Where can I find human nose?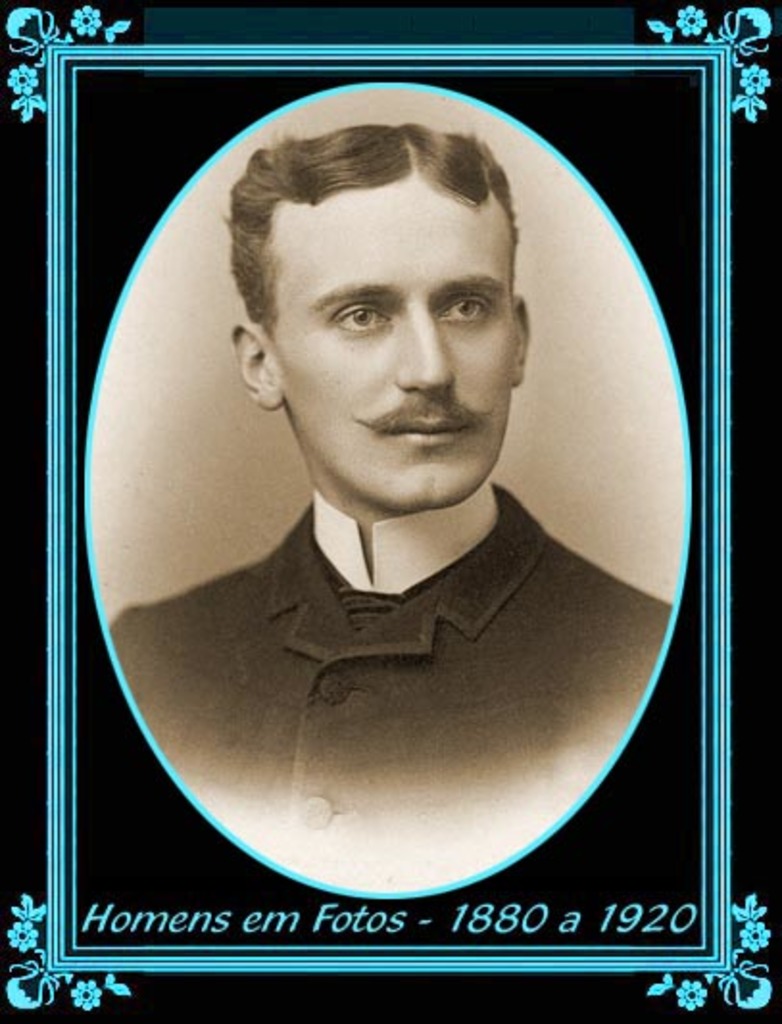
You can find it at (400,315,455,388).
